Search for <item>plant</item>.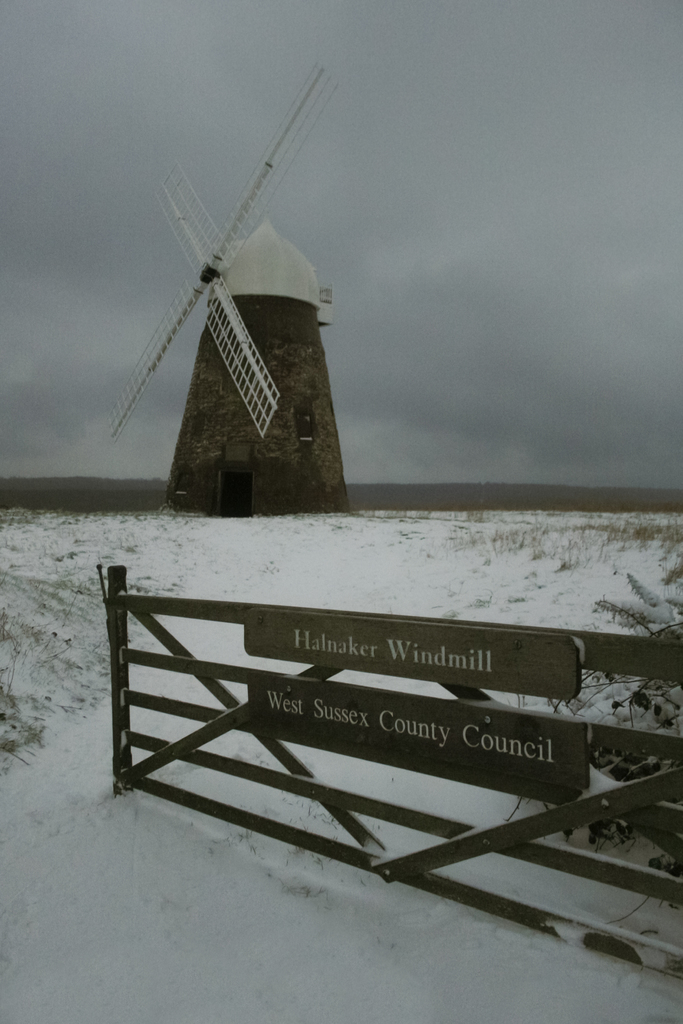
Found at box(520, 578, 682, 870).
